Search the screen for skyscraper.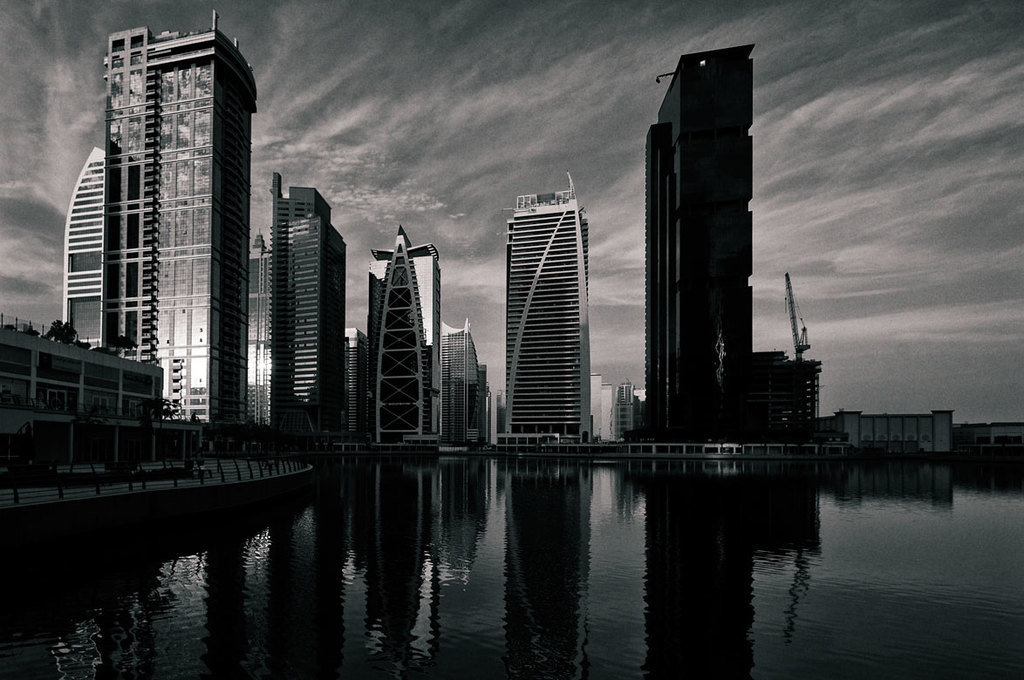
Found at x1=484, y1=146, x2=619, y2=450.
